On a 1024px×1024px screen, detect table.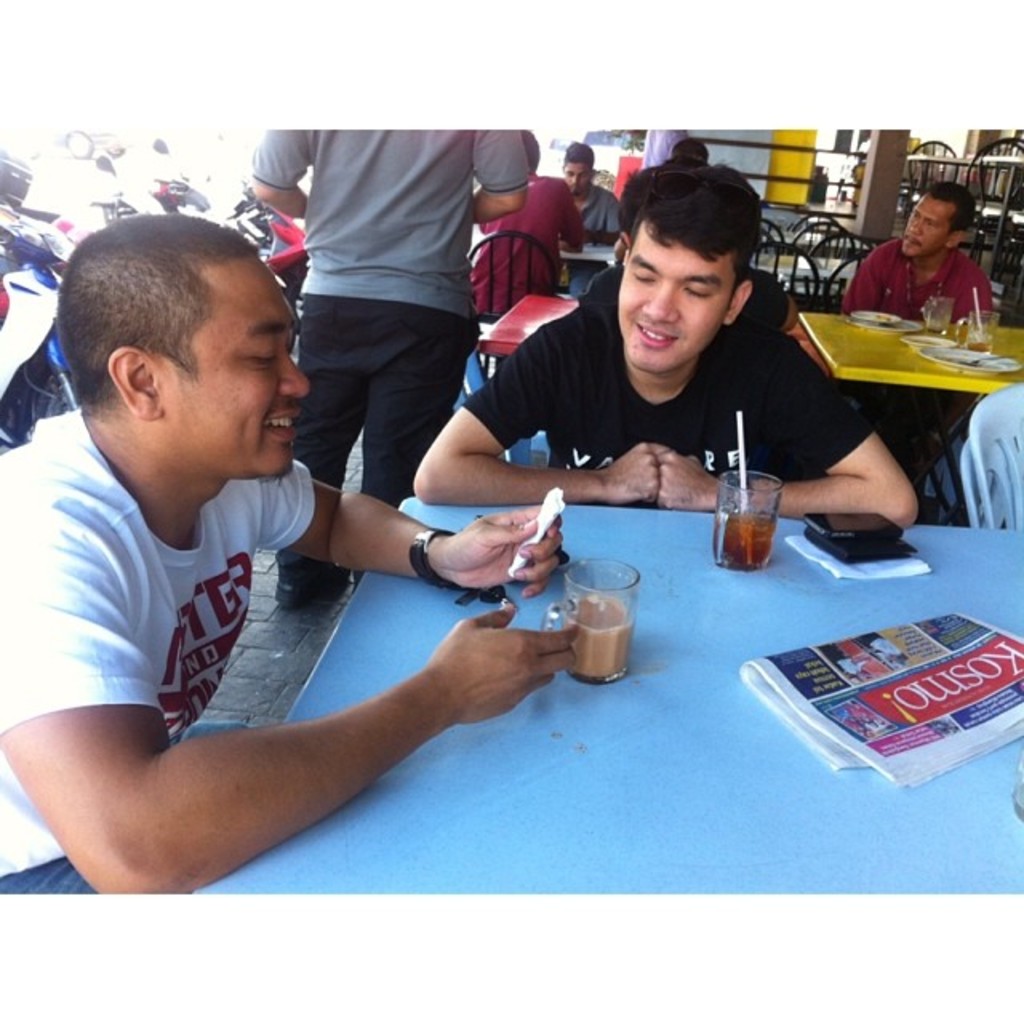
box(480, 293, 586, 350).
